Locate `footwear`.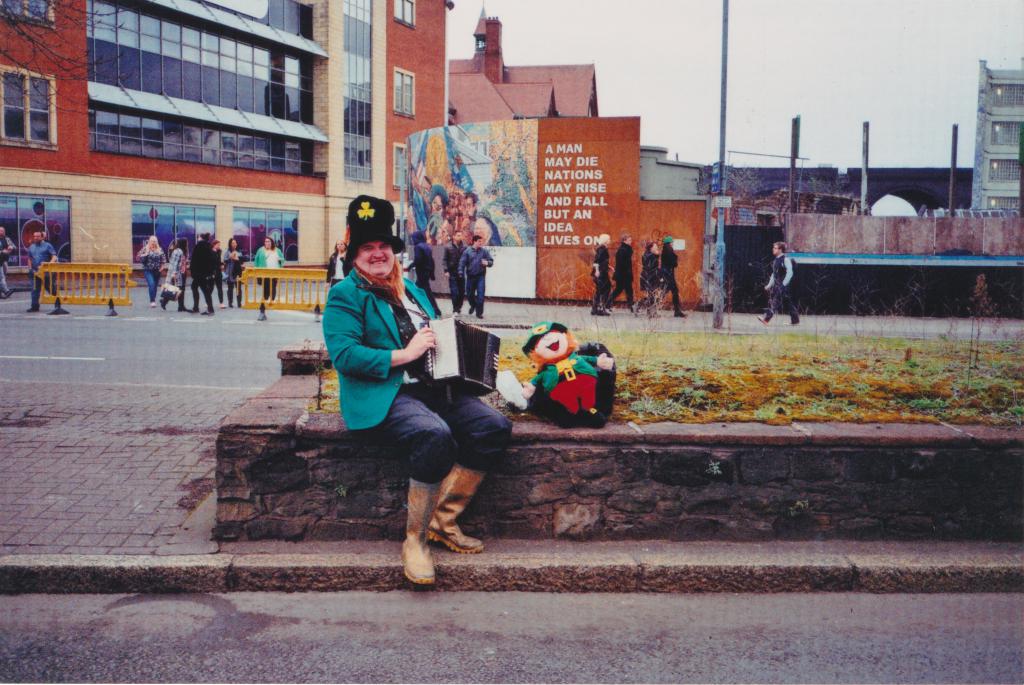
Bounding box: x1=198 y1=306 x2=213 y2=316.
